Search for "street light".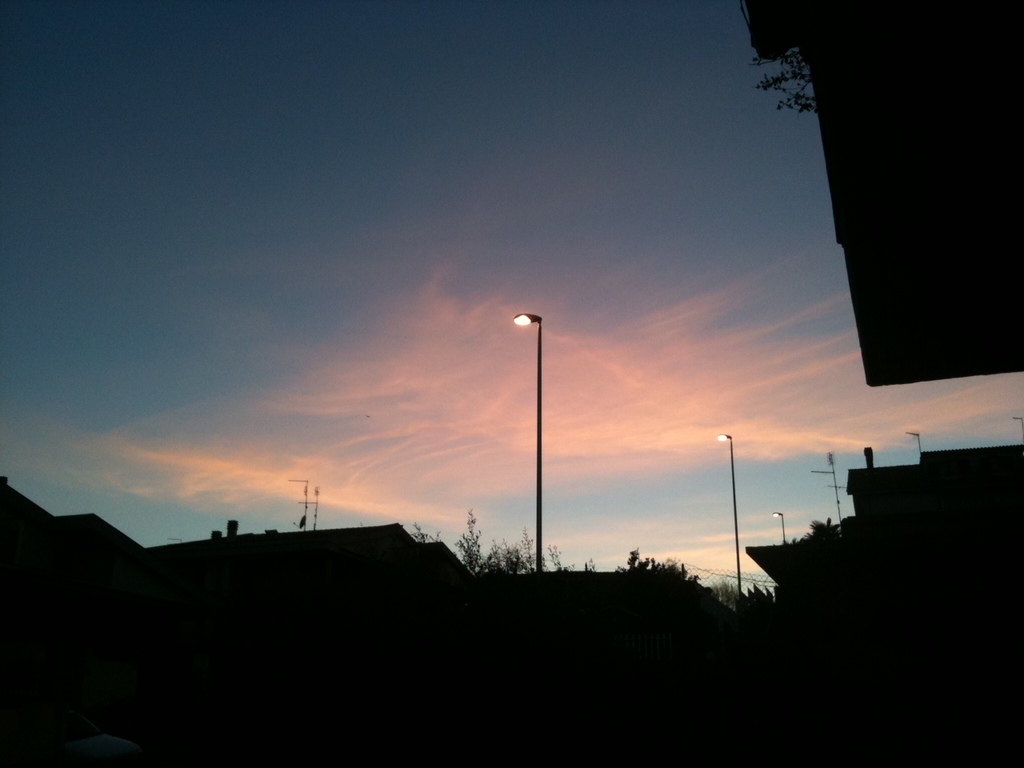
Found at 902,430,924,454.
